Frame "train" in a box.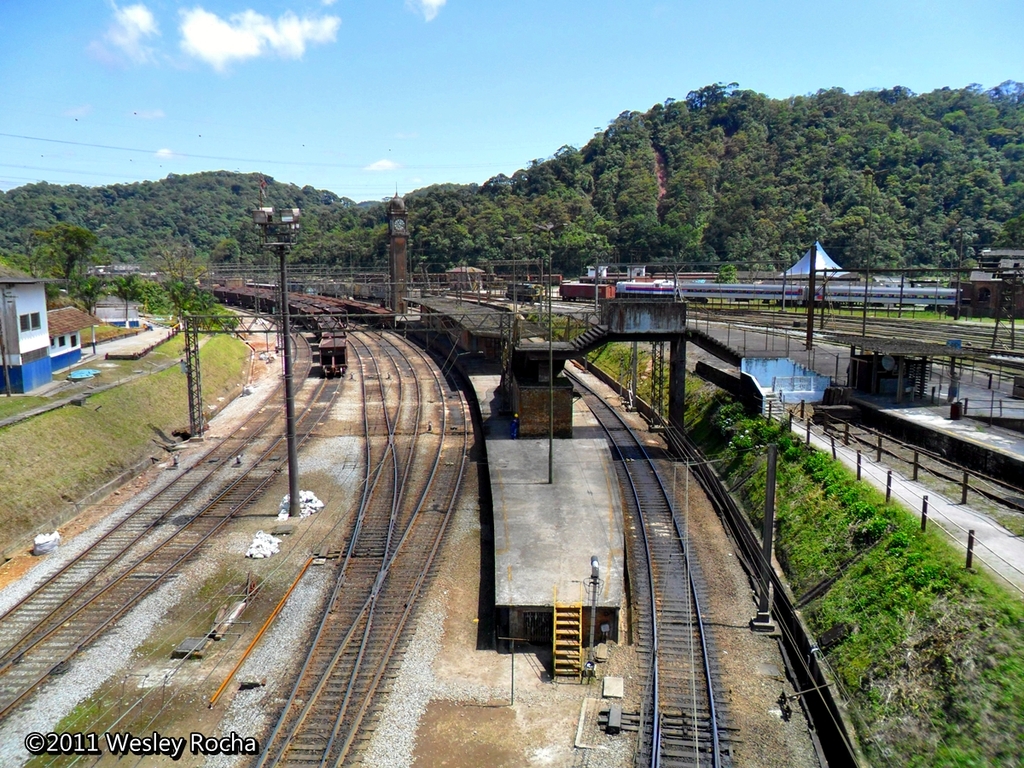
l=288, t=290, r=399, b=330.
